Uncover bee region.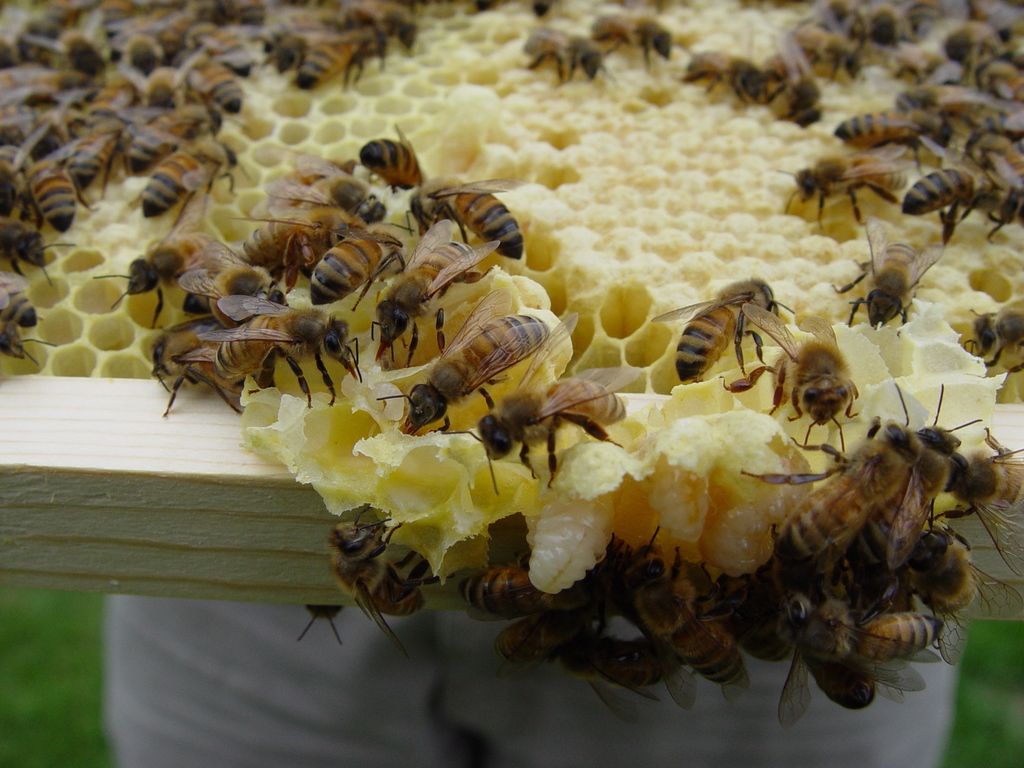
Uncovered: (863, 0, 904, 58).
